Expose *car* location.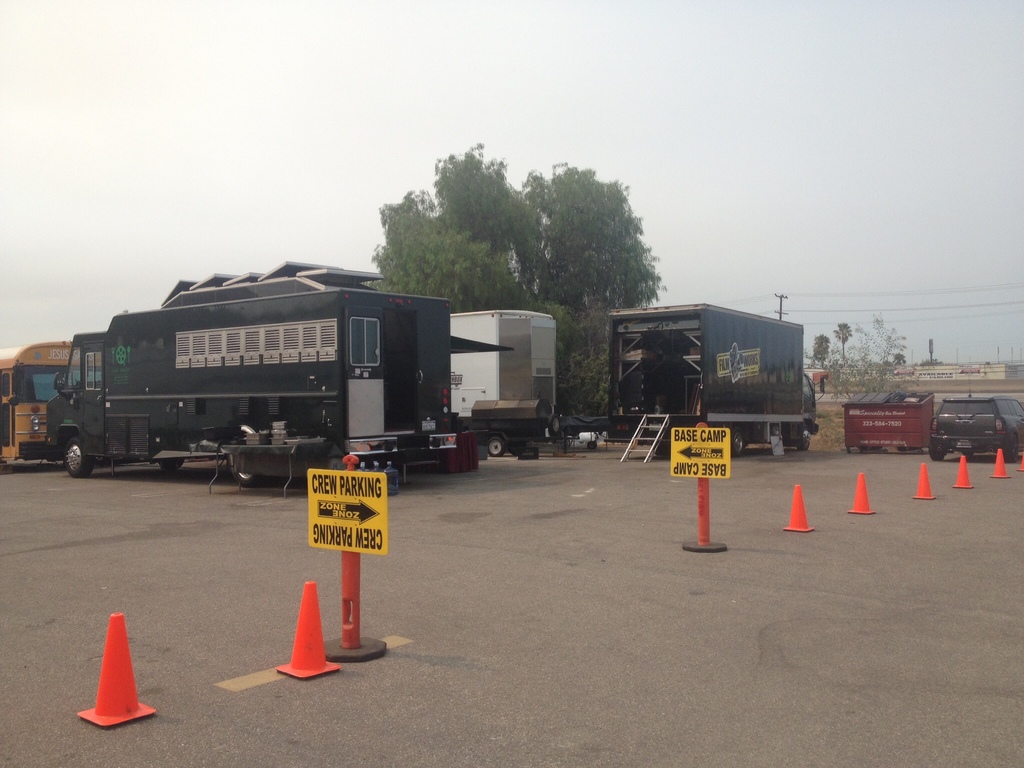
Exposed at 930:369:1023:463.
